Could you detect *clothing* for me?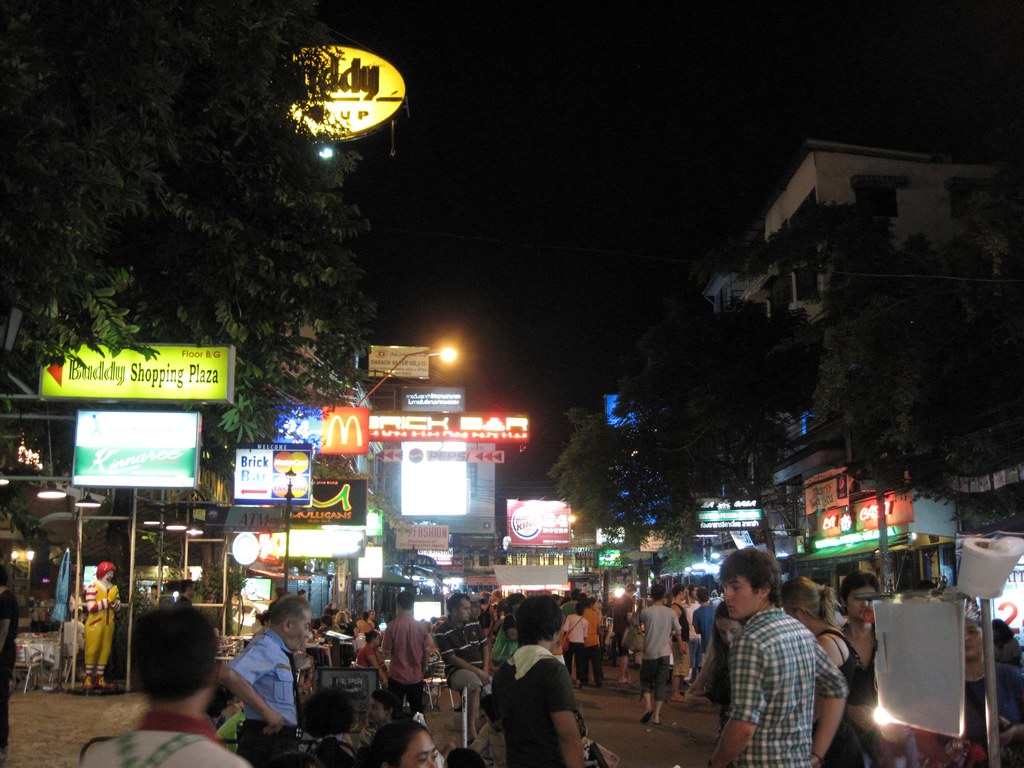
Detection result: [left=84, top=573, right=116, bottom=689].
